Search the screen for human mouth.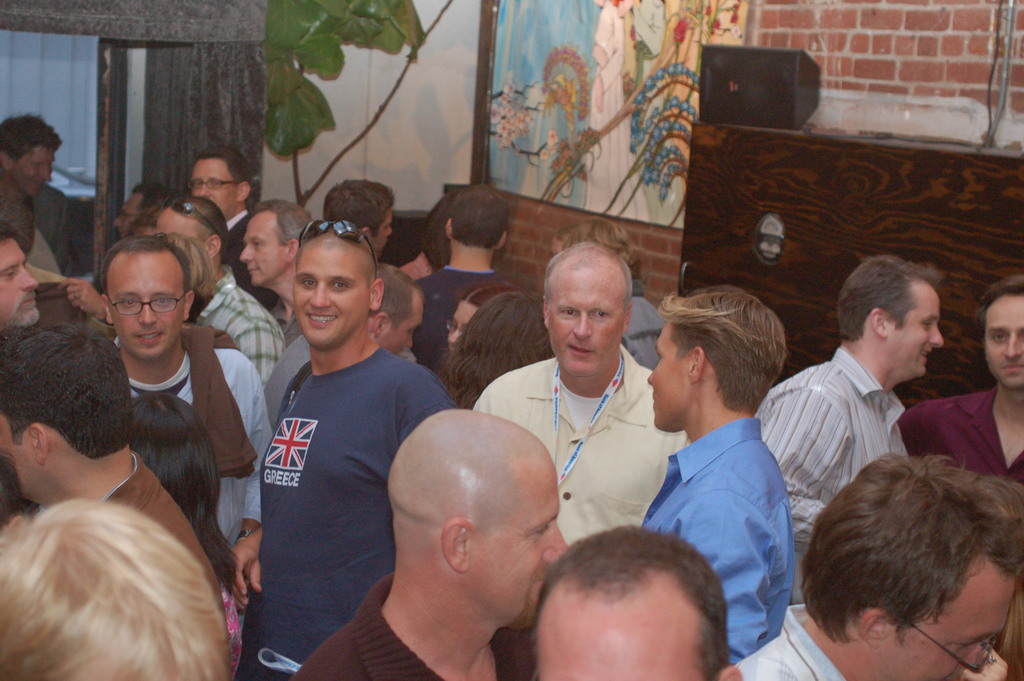
Found at [447, 345, 454, 354].
